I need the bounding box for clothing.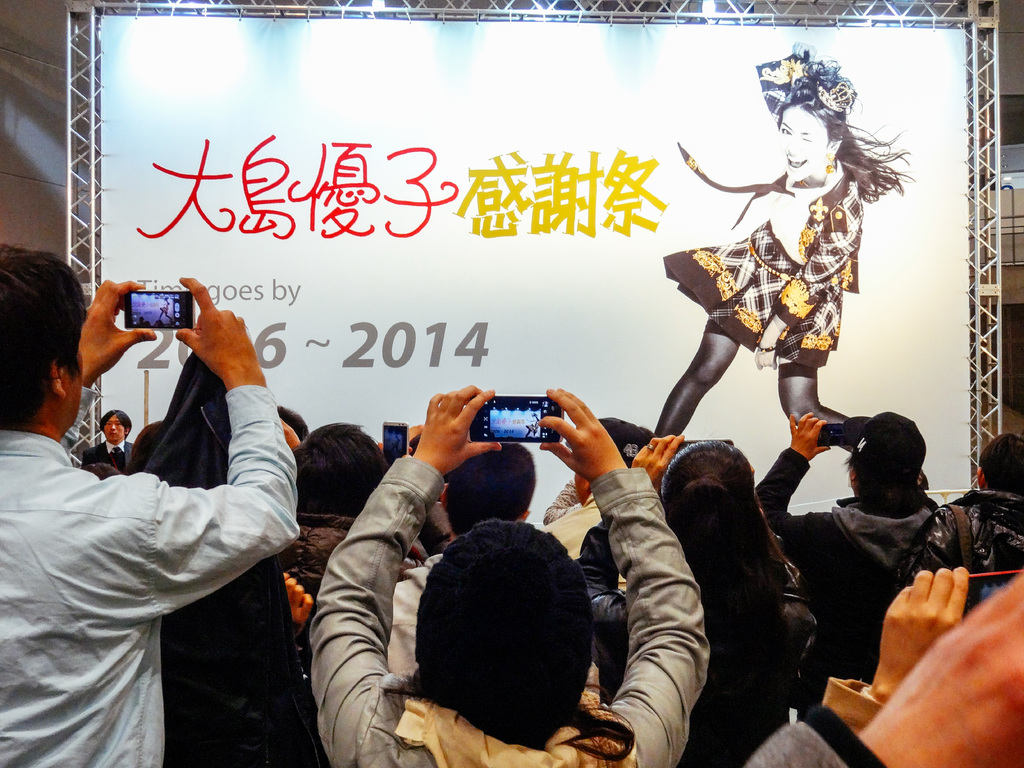
Here it is: 728:693:888:767.
